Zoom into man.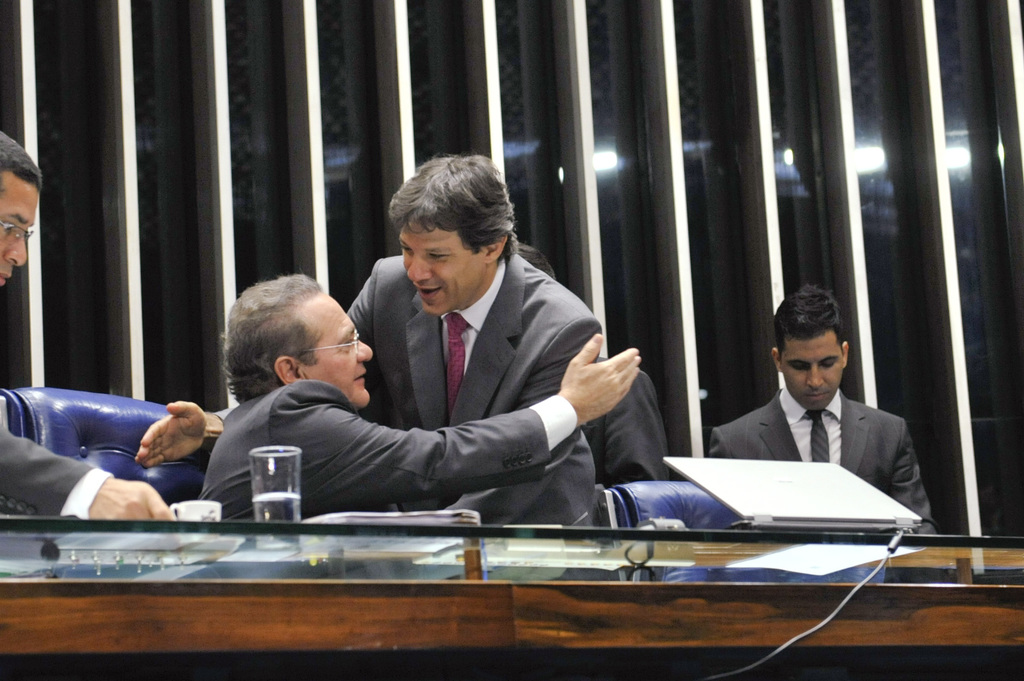
Zoom target: [709,282,941,538].
